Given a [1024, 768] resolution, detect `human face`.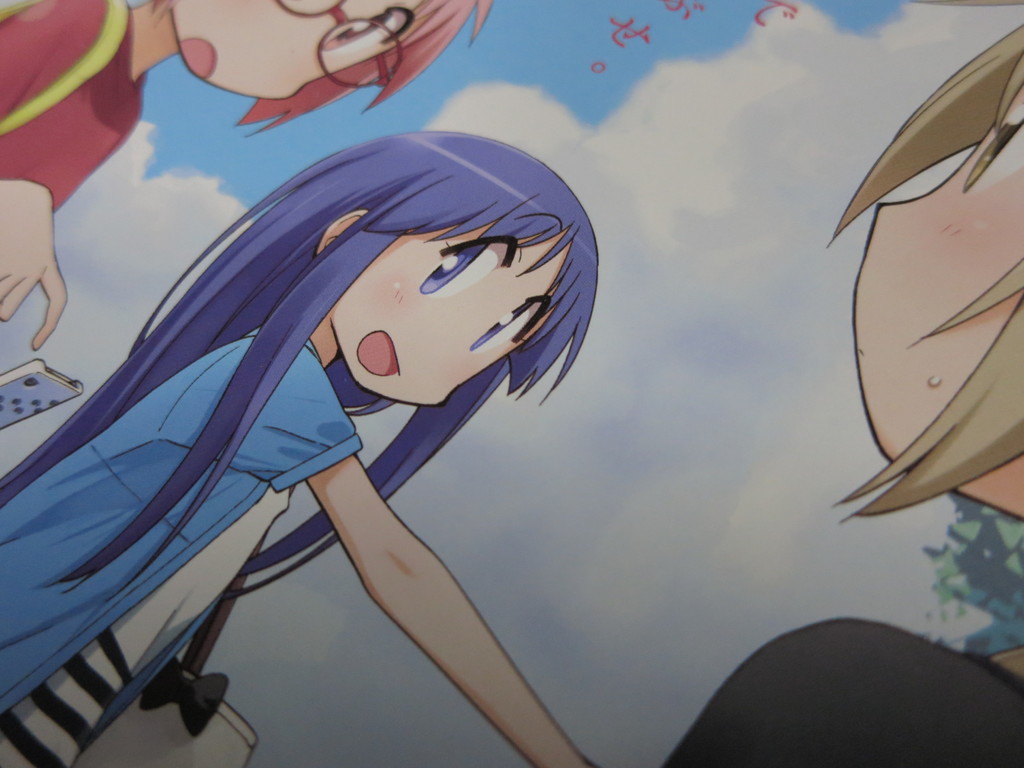
bbox(855, 84, 1023, 518).
